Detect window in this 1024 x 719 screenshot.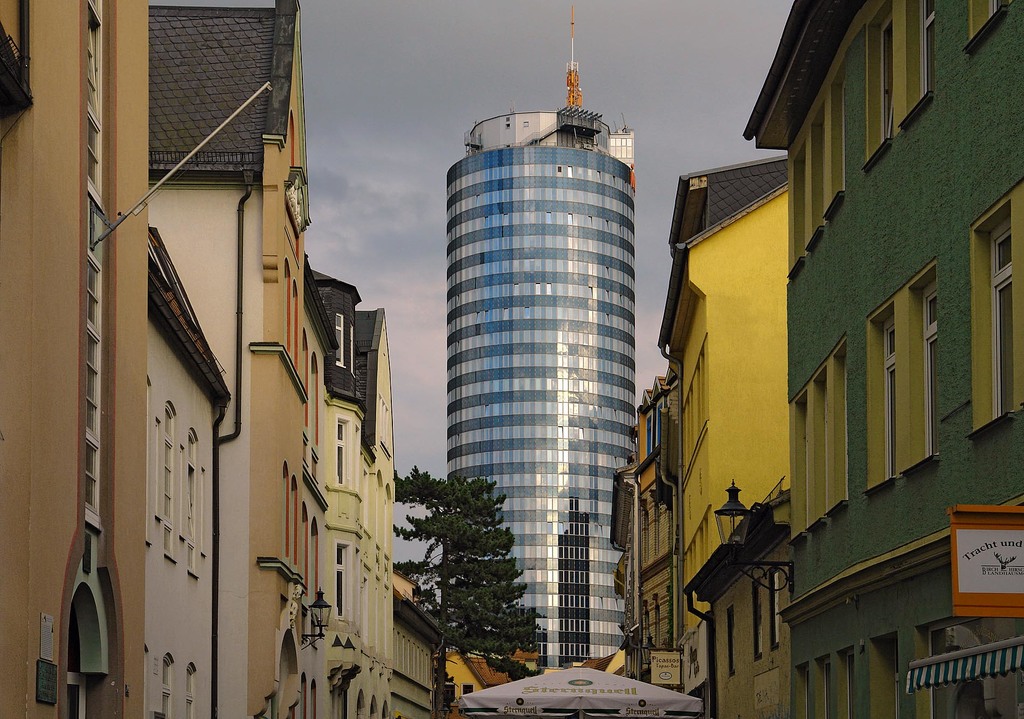
Detection: BBox(337, 545, 349, 617).
